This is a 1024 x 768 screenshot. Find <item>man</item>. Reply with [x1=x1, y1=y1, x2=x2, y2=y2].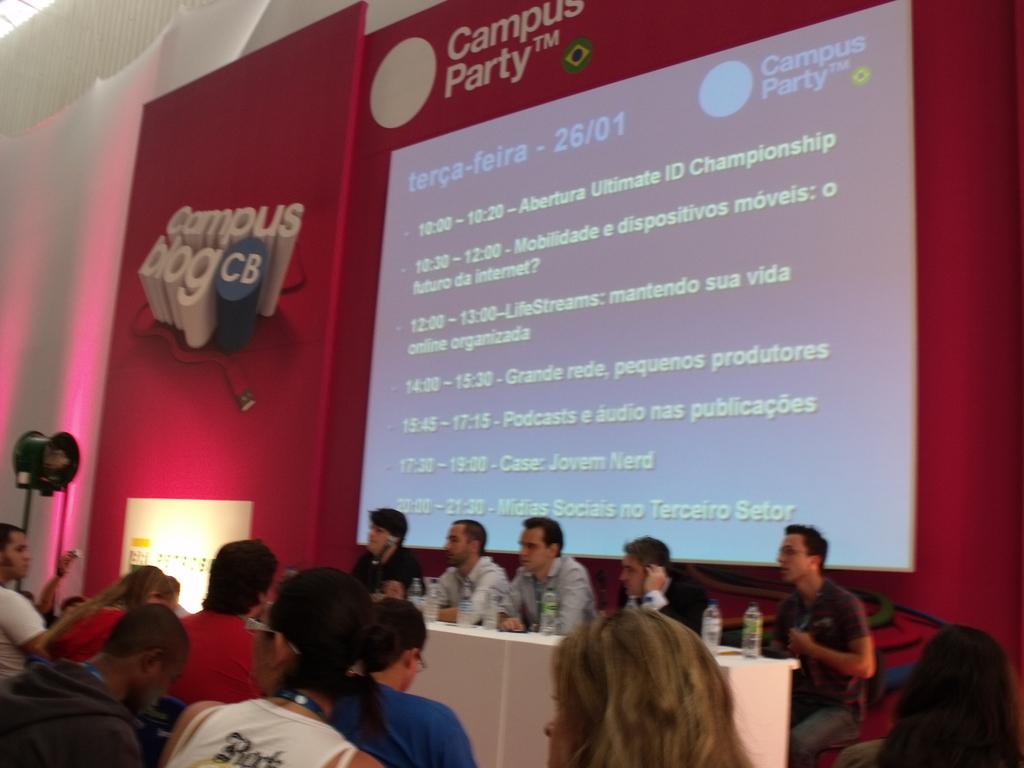
[x1=164, y1=531, x2=299, y2=722].
